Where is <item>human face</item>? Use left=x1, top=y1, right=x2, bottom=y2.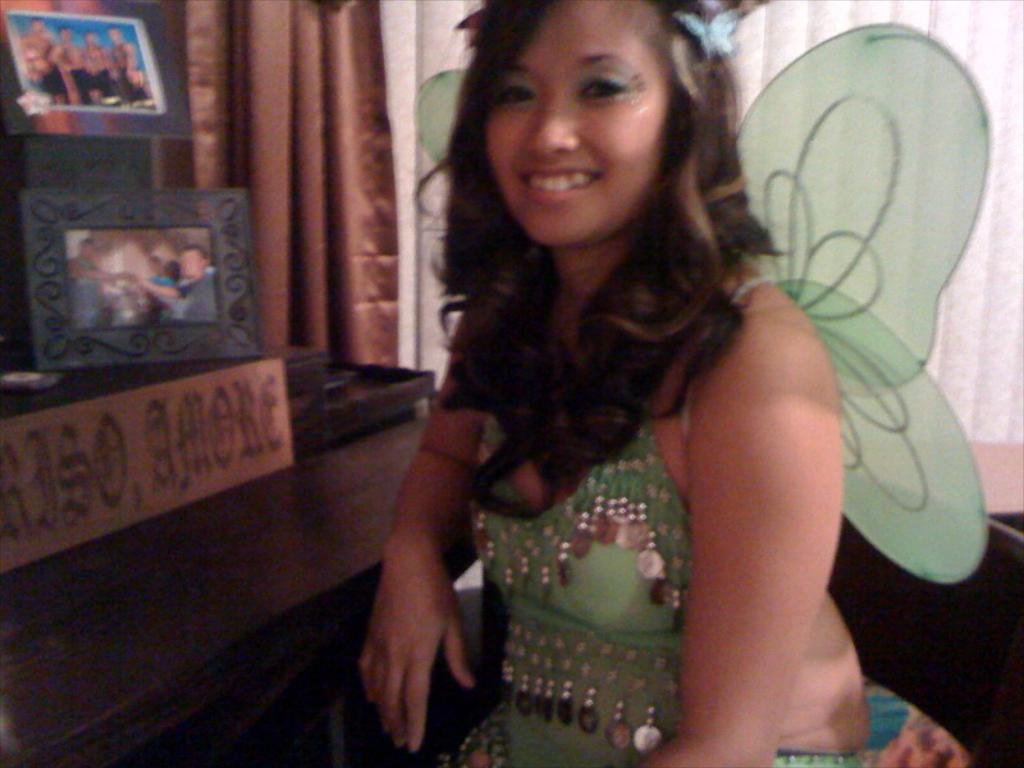
left=481, top=0, right=685, bottom=244.
